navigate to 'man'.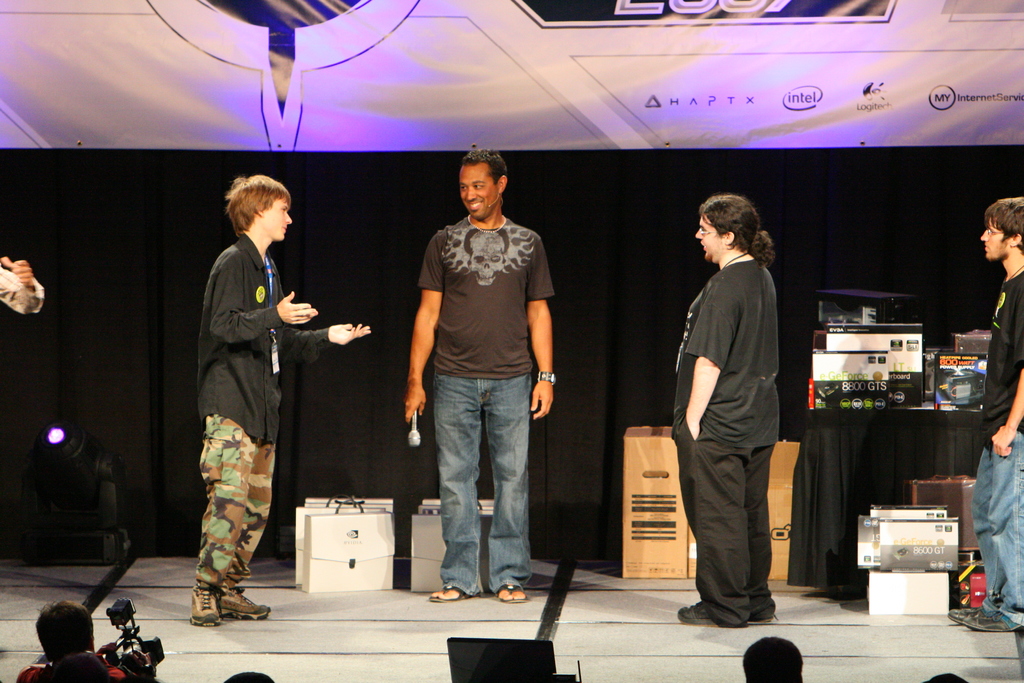
Navigation target: (956,196,1023,632).
